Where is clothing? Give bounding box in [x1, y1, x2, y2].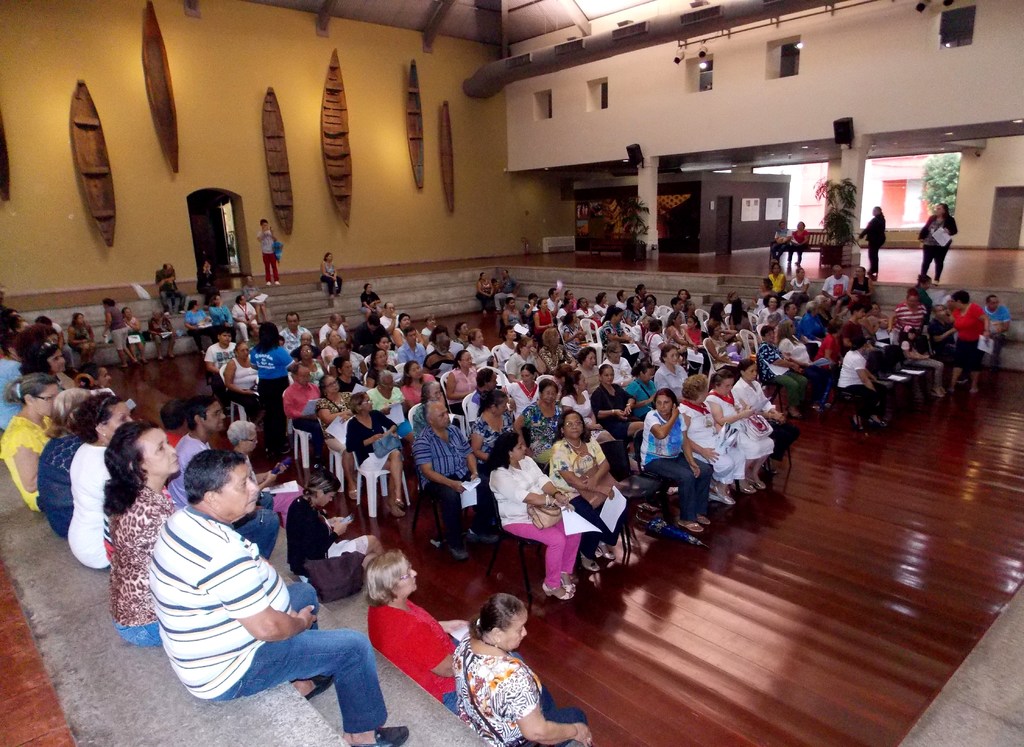
[59, 371, 72, 384].
